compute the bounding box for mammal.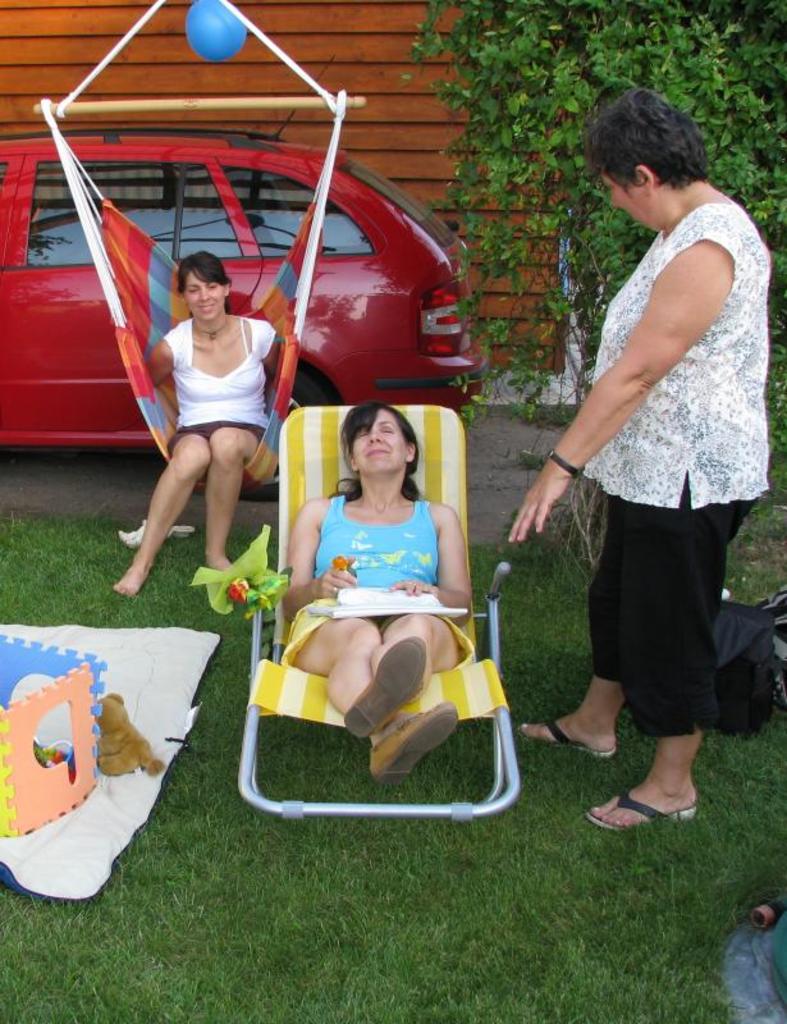
bbox=[267, 397, 470, 769].
